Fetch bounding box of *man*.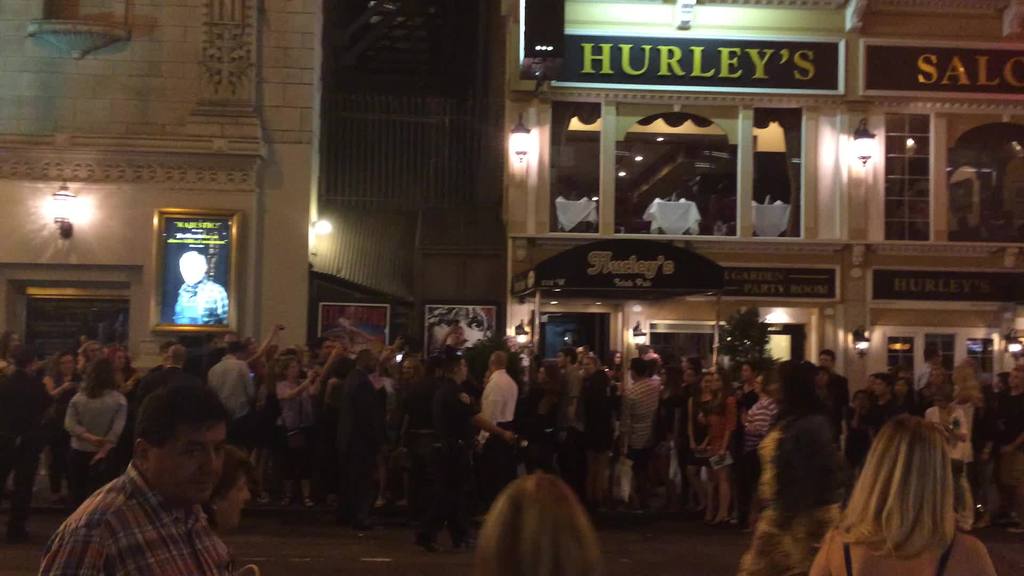
Bbox: 214,340,250,422.
